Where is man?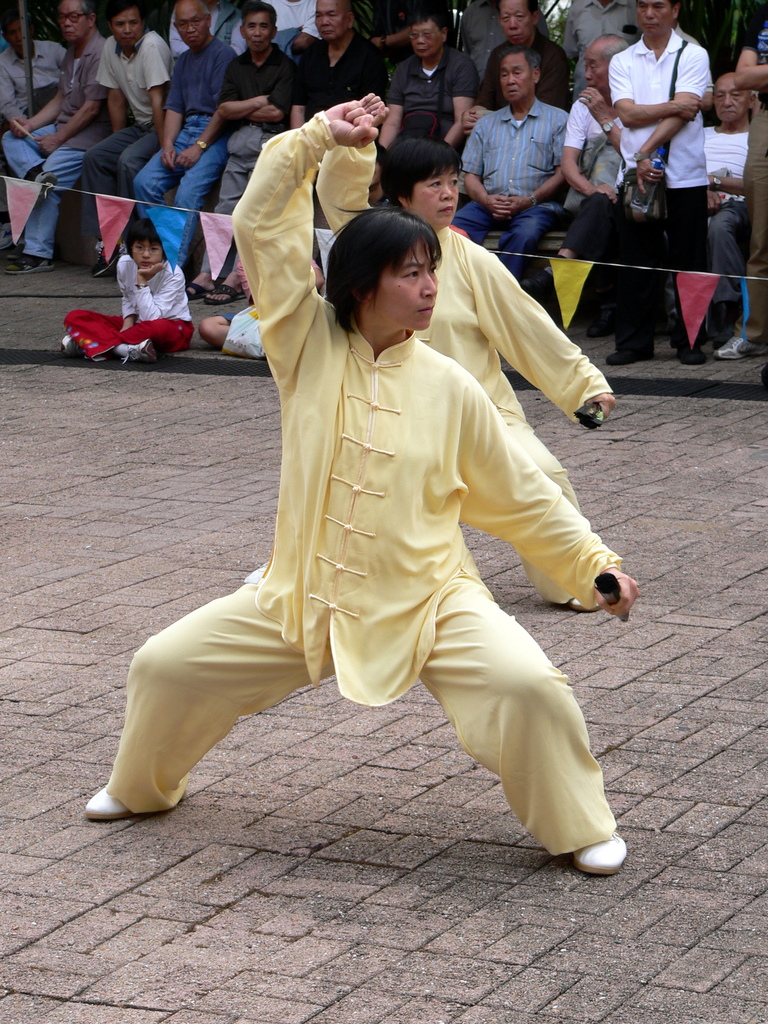
box=[285, 2, 390, 122].
